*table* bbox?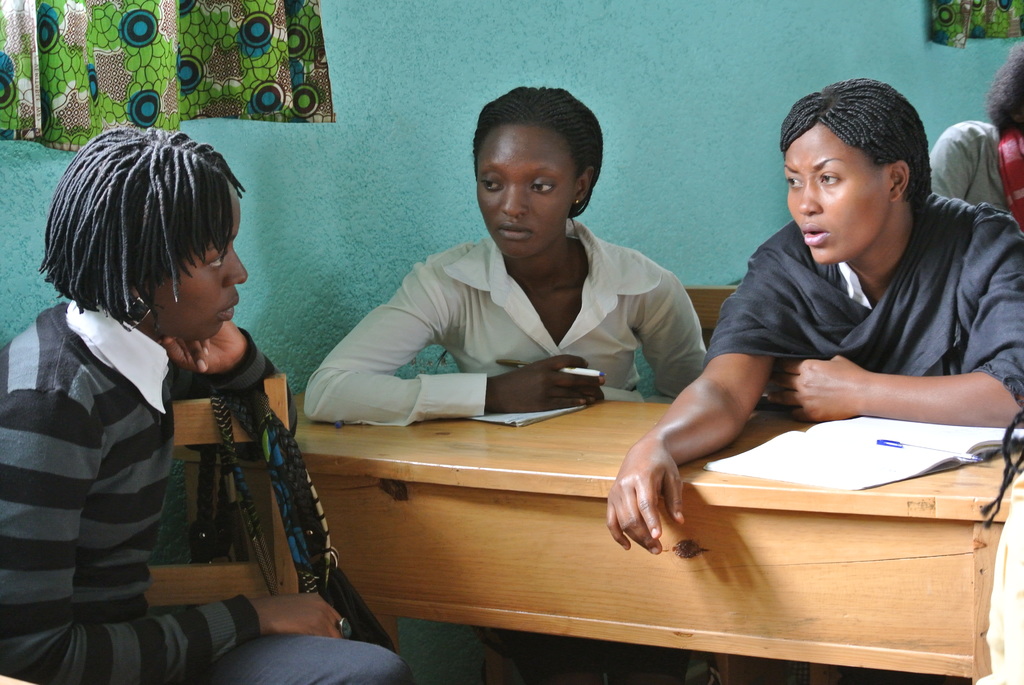
crop(188, 384, 1023, 684)
